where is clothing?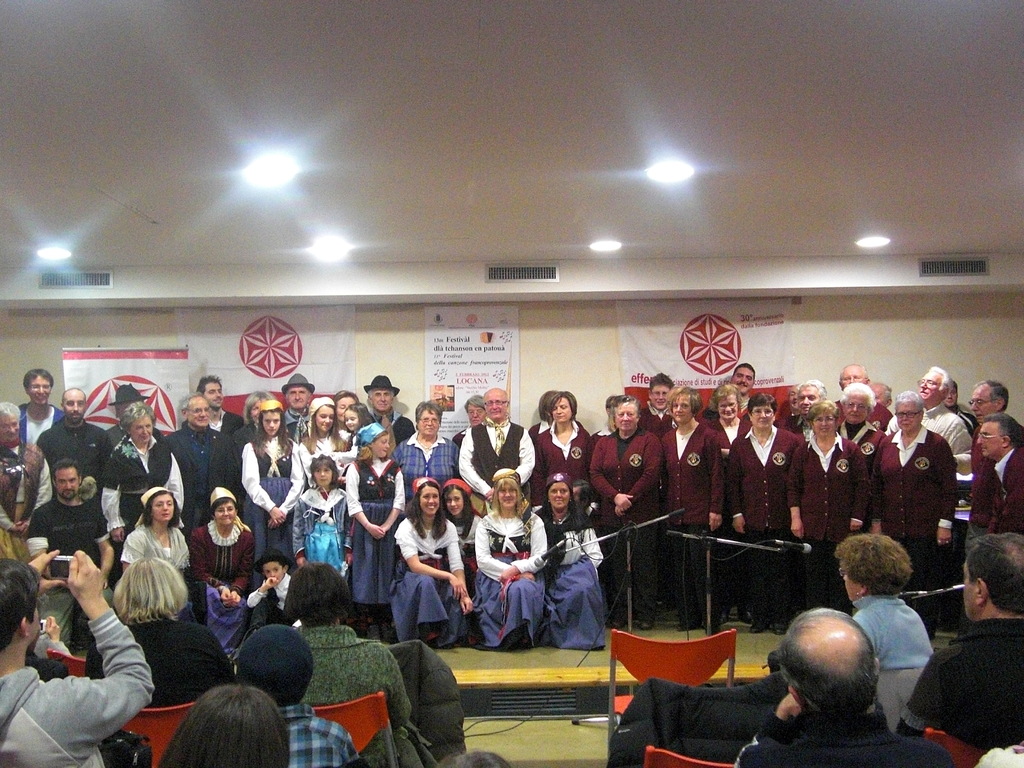
863,421,958,633.
